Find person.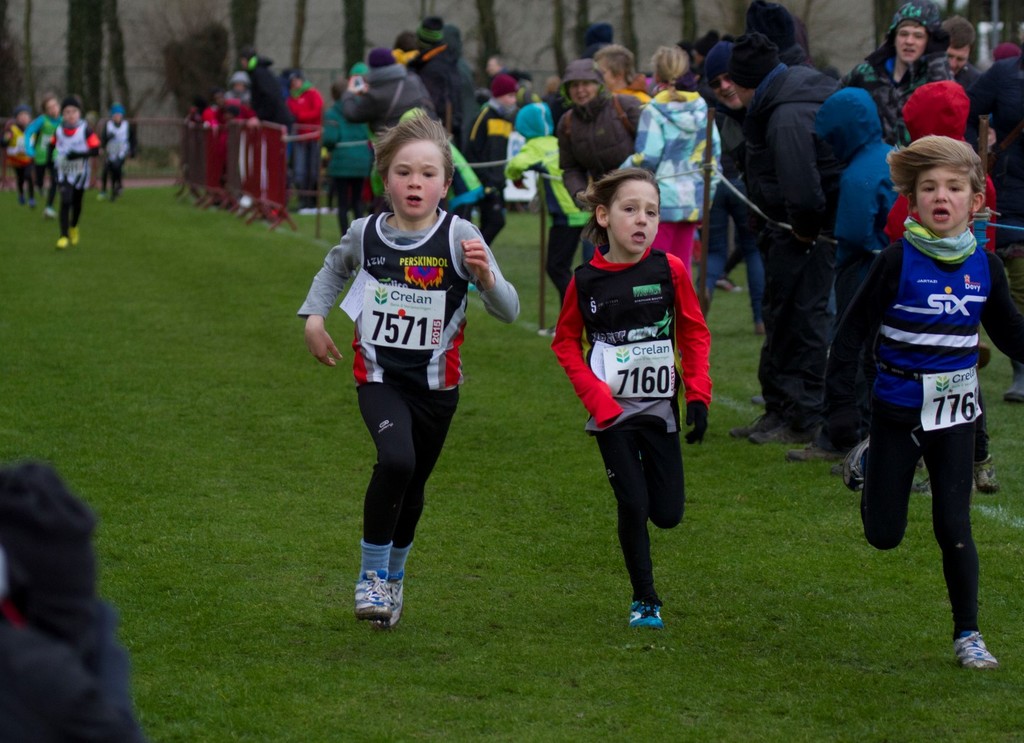
bbox=[817, 128, 1023, 665].
